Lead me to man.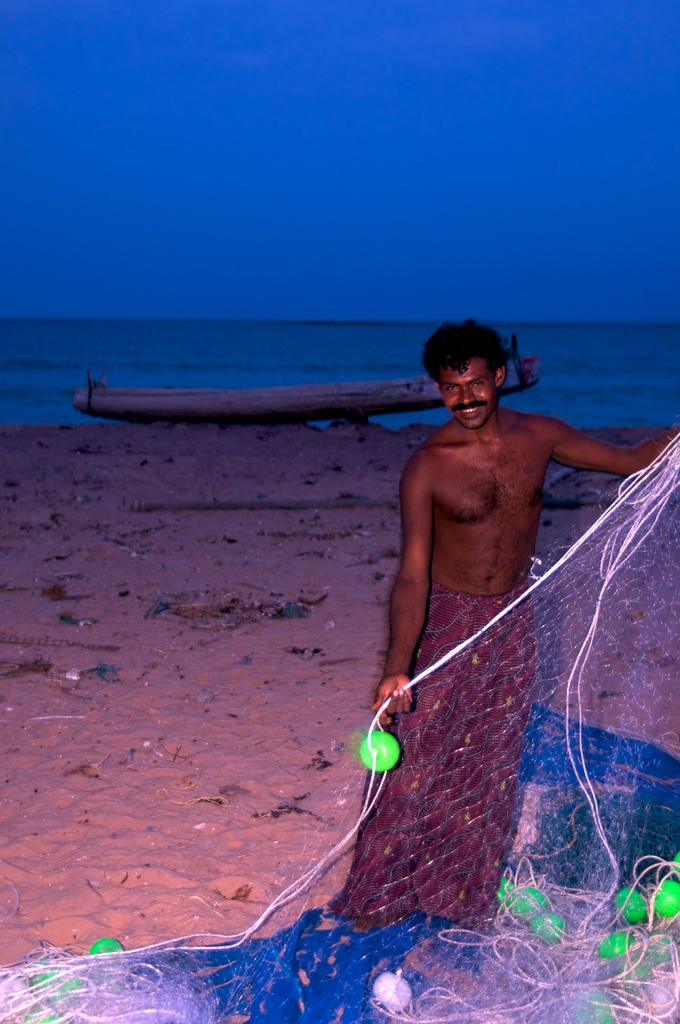
Lead to 363,321,637,881.
